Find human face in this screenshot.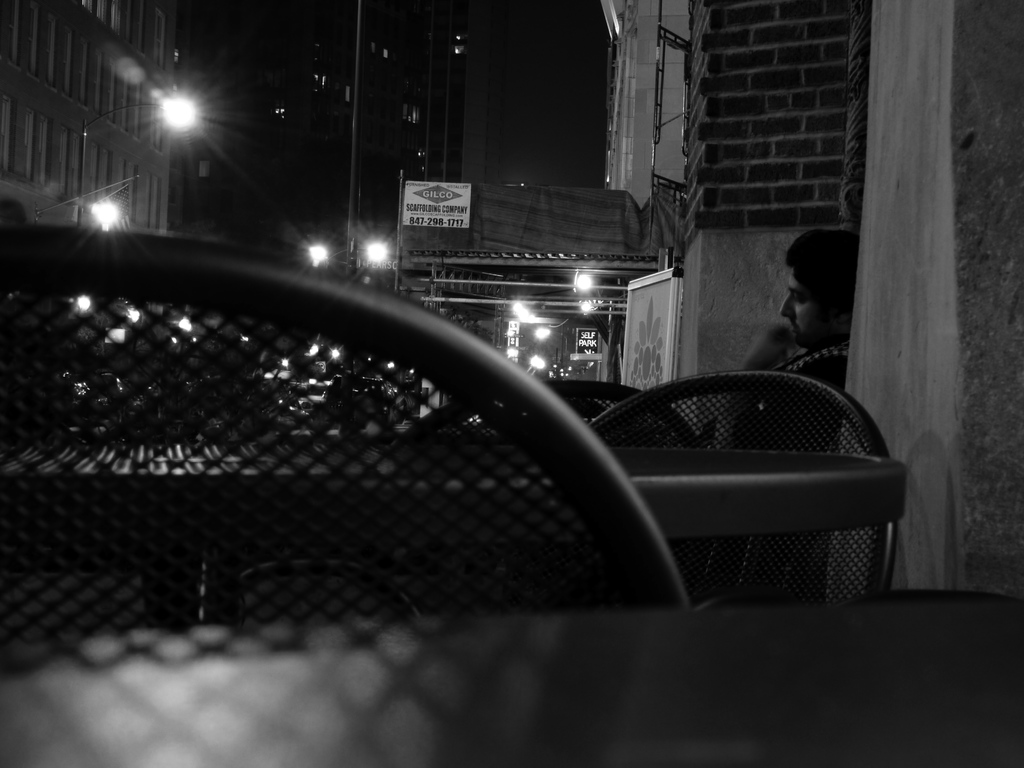
The bounding box for human face is [777,265,834,348].
